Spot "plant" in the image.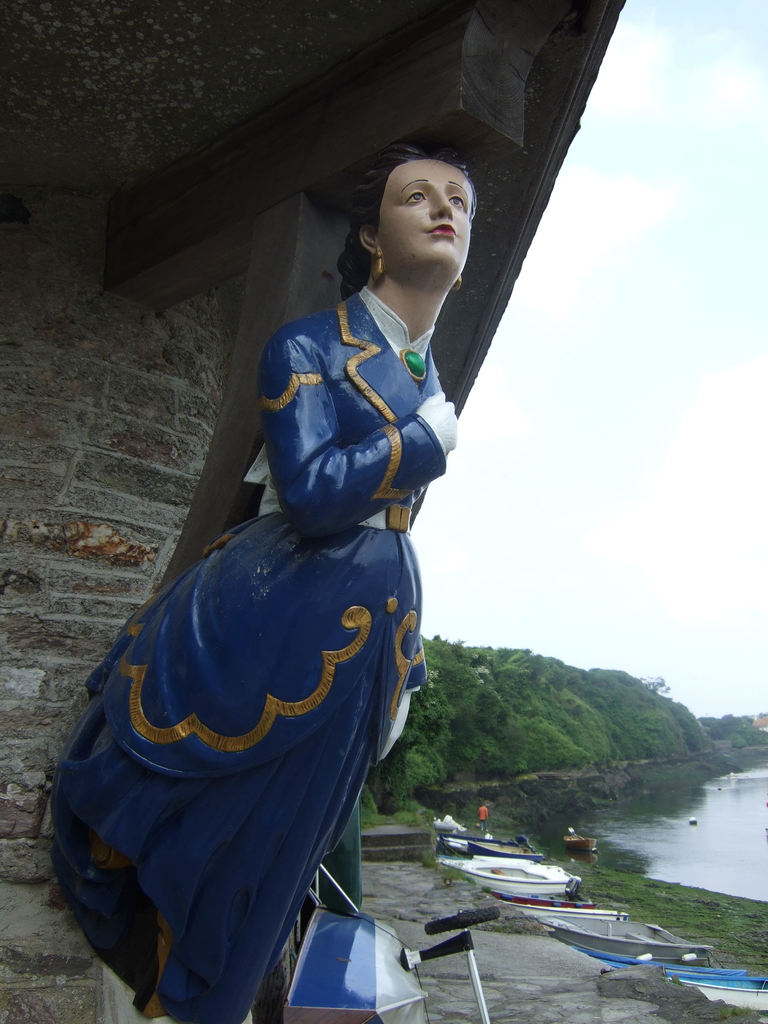
"plant" found at crop(714, 996, 756, 1021).
